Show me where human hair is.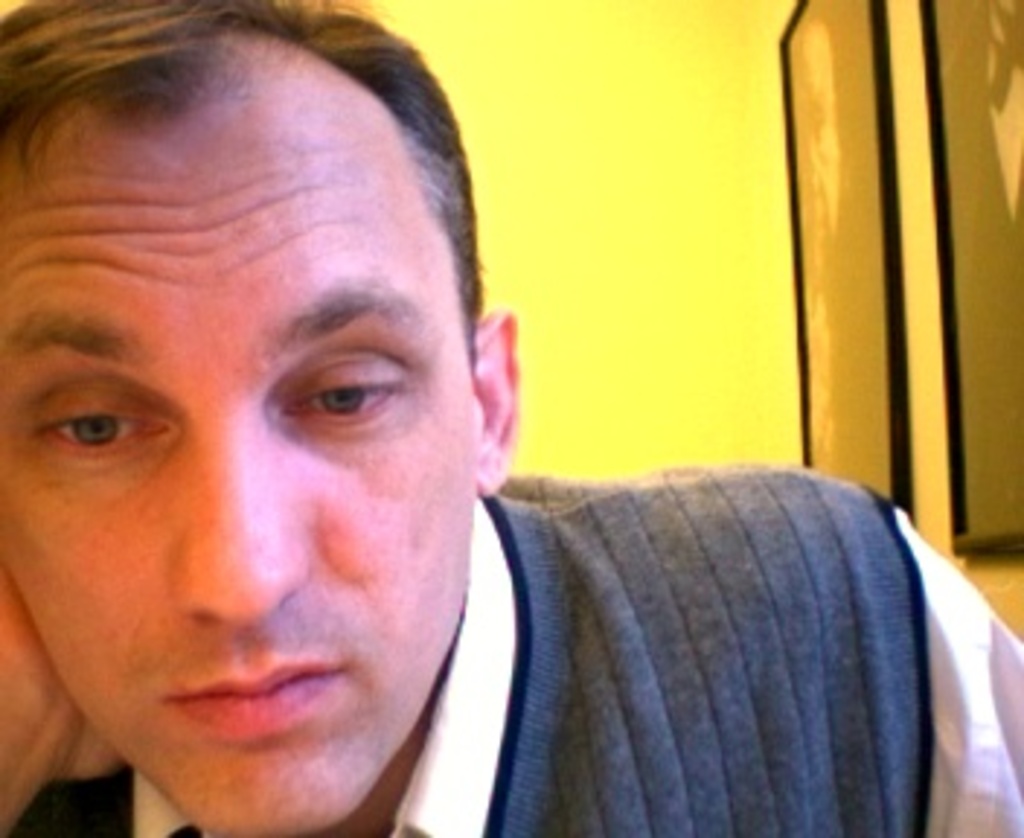
human hair is at box=[0, 0, 492, 329].
